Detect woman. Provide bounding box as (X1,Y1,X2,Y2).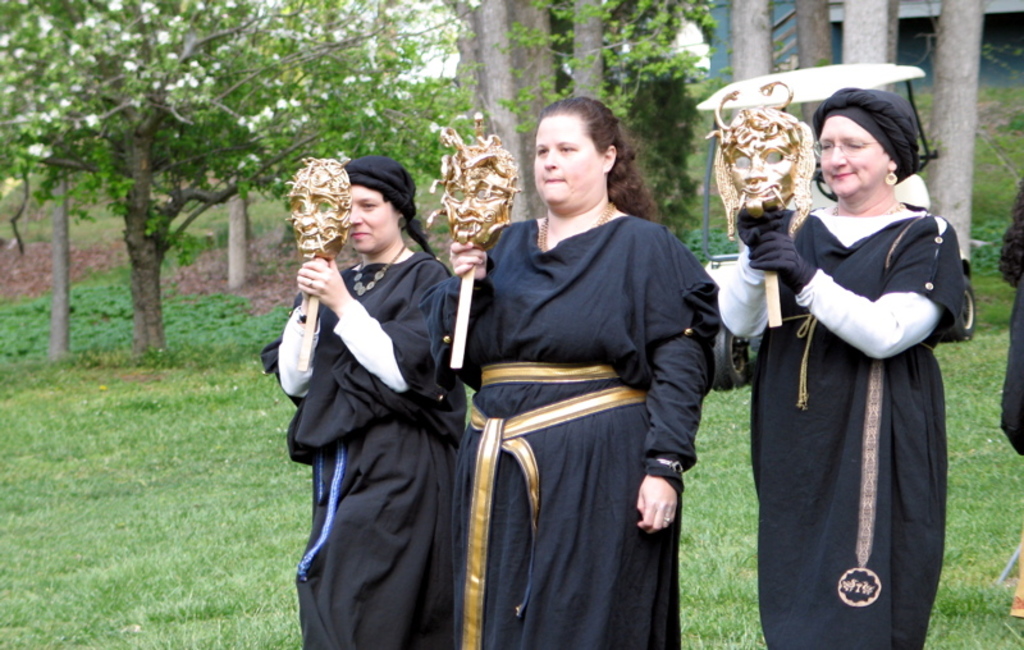
(292,141,475,649).
